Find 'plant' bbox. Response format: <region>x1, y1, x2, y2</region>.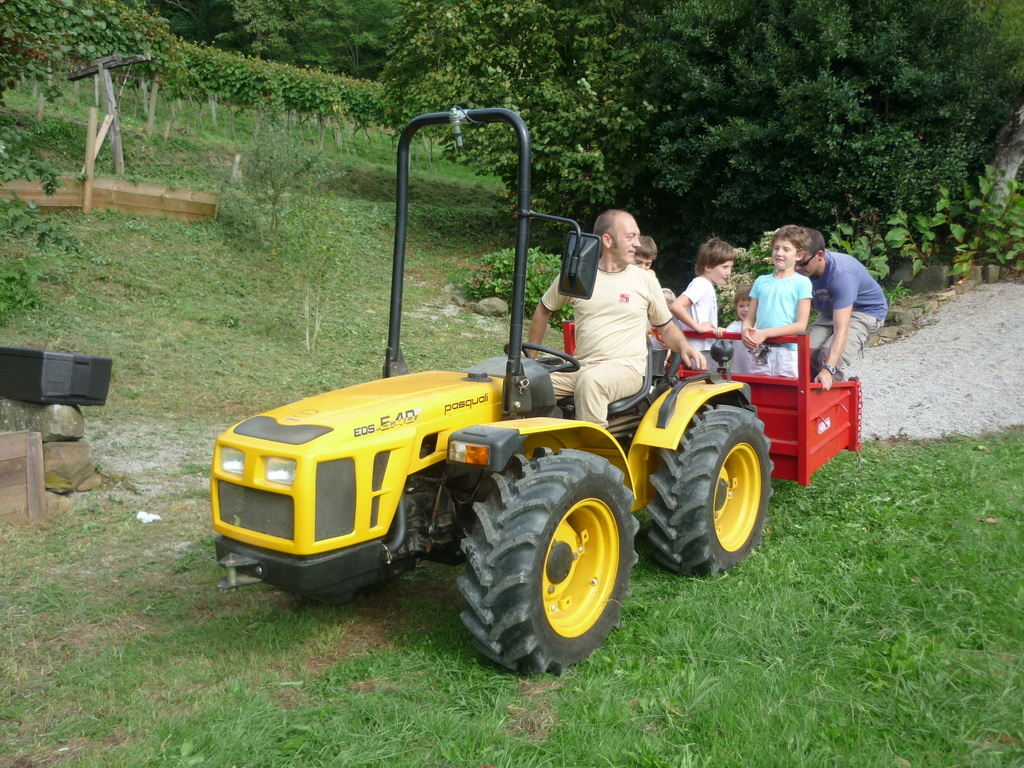
<region>0, 0, 221, 113</region>.
